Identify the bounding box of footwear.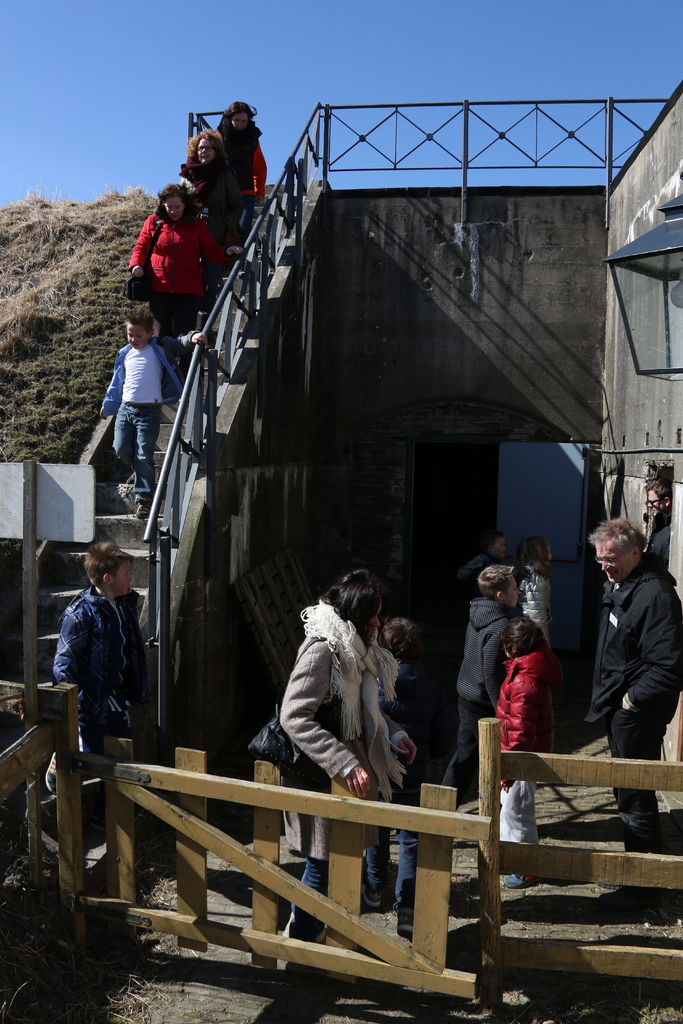
{"left": 365, "top": 876, "right": 386, "bottom": 904}.
